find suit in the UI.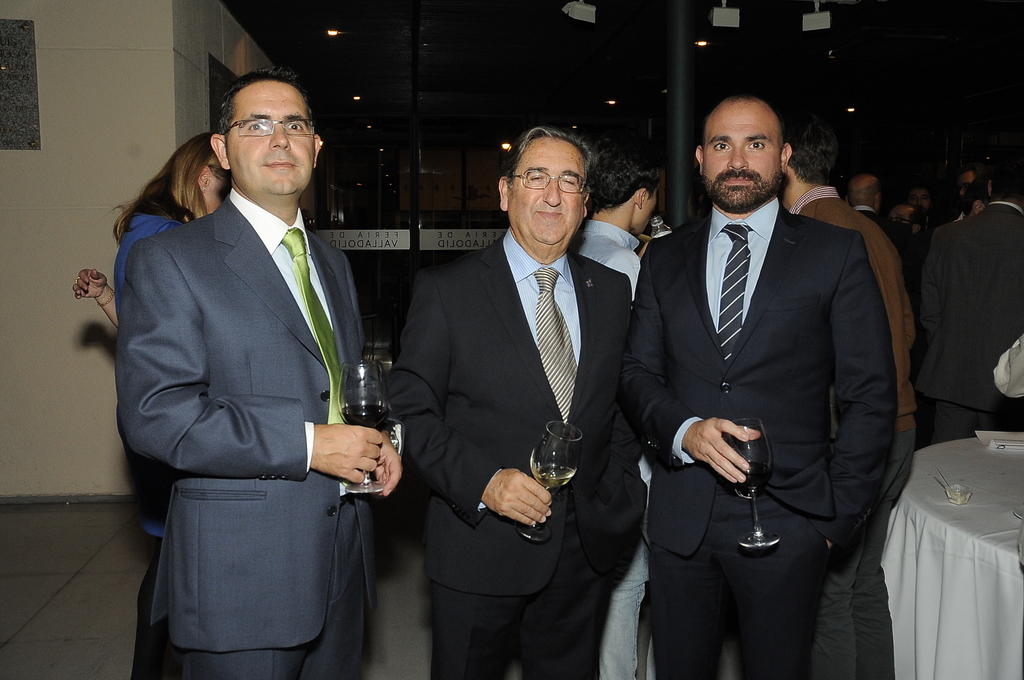
UI element at x1=115 y1=186 x2=381 y2=679.
